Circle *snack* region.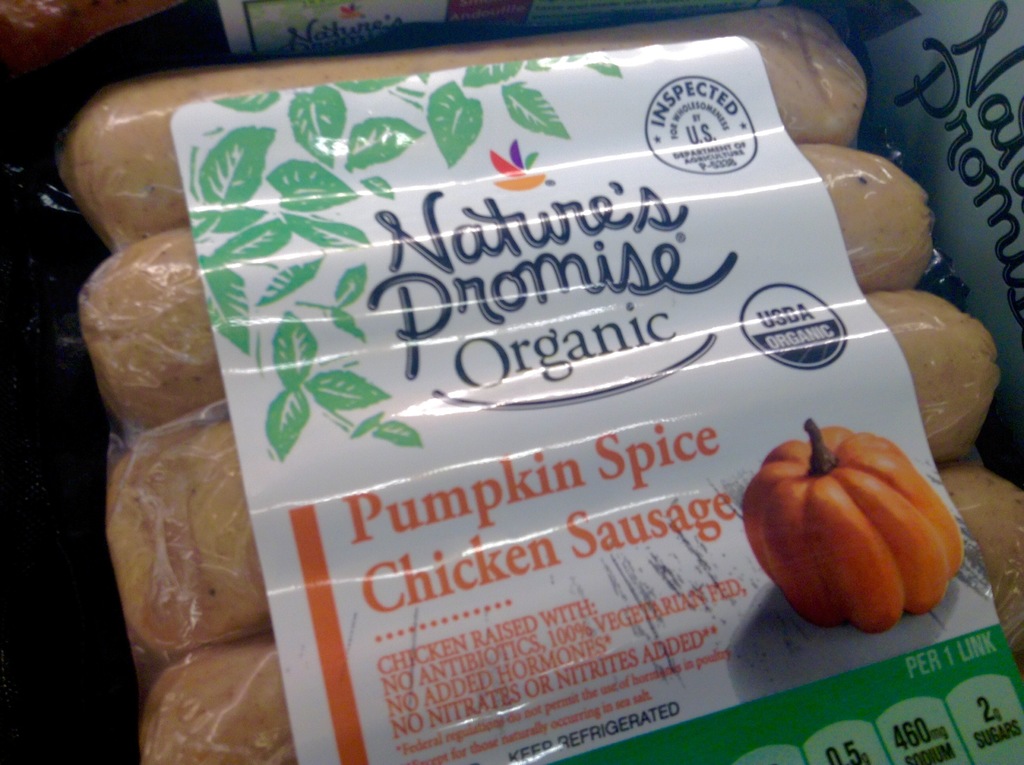
Region: select_region(149, 20, 1005, 753).
